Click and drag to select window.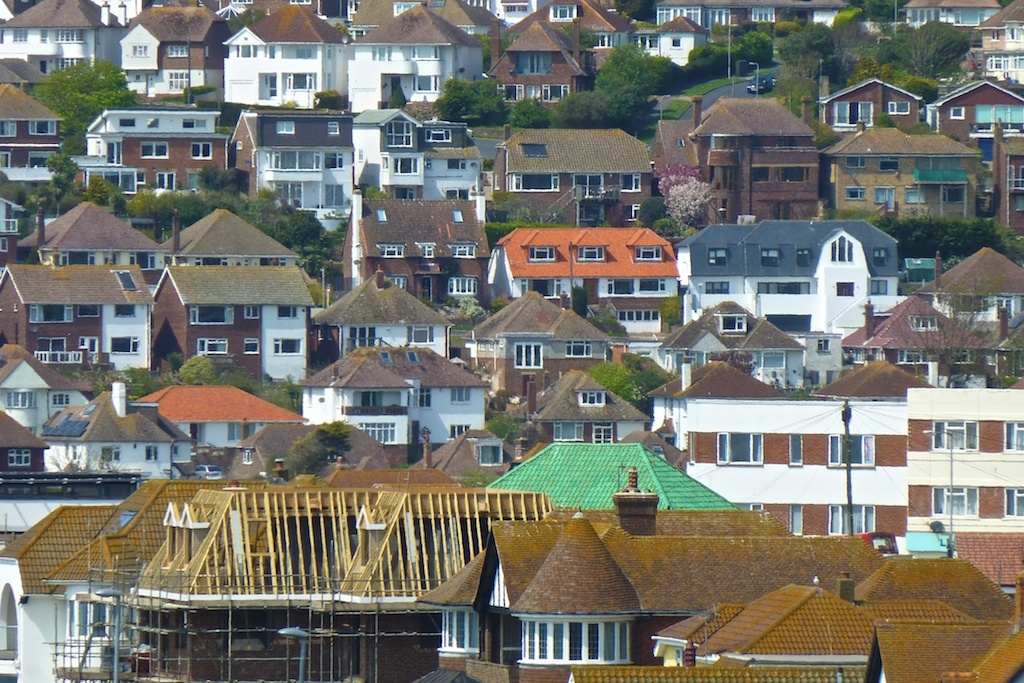
Selection: locate(240, 328, 265, 355).
